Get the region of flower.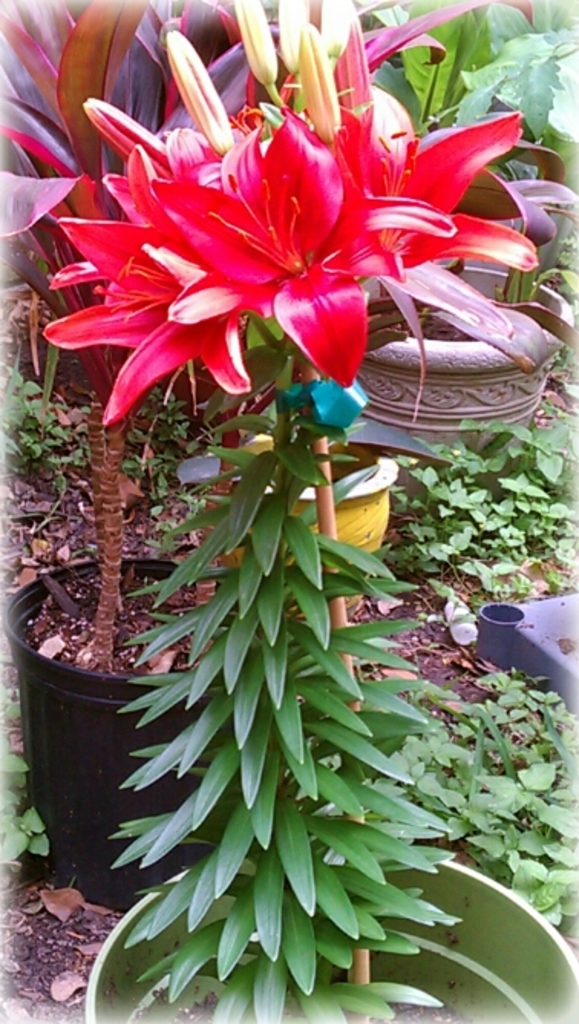
271, 0, 314, 74.
